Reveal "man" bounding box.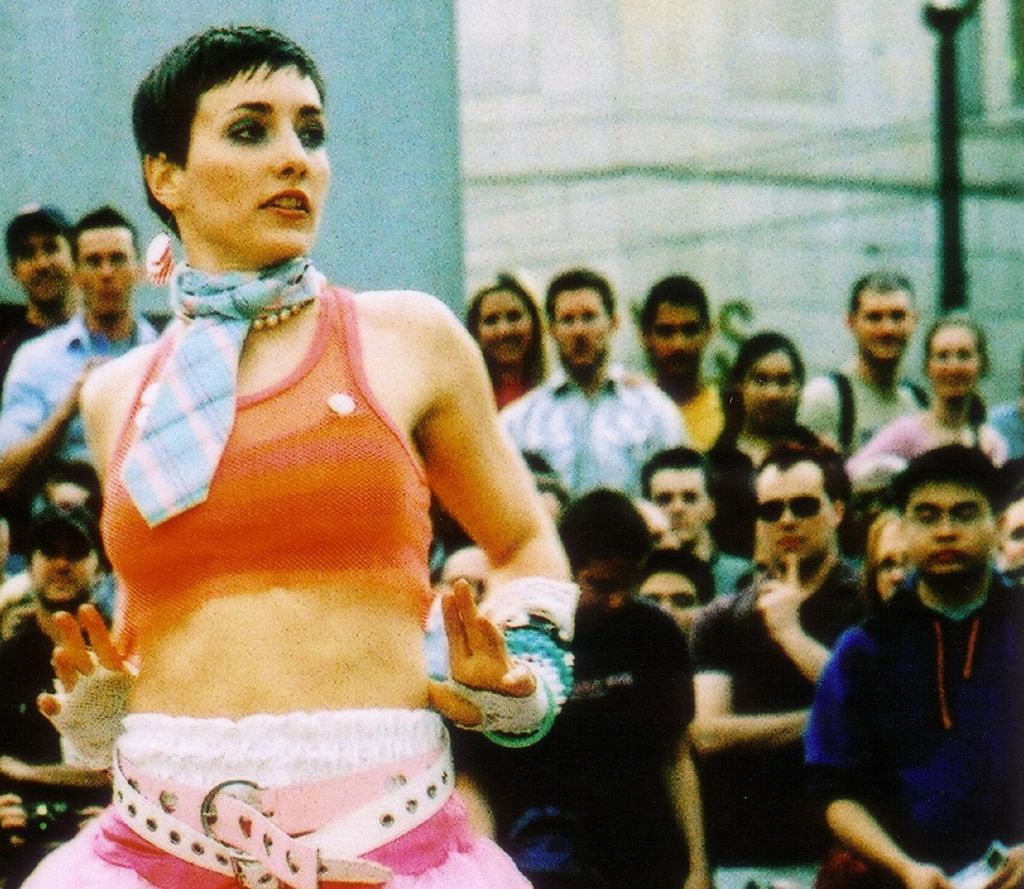
Revealed: left=617, top=278, right=766, bottom=438.
